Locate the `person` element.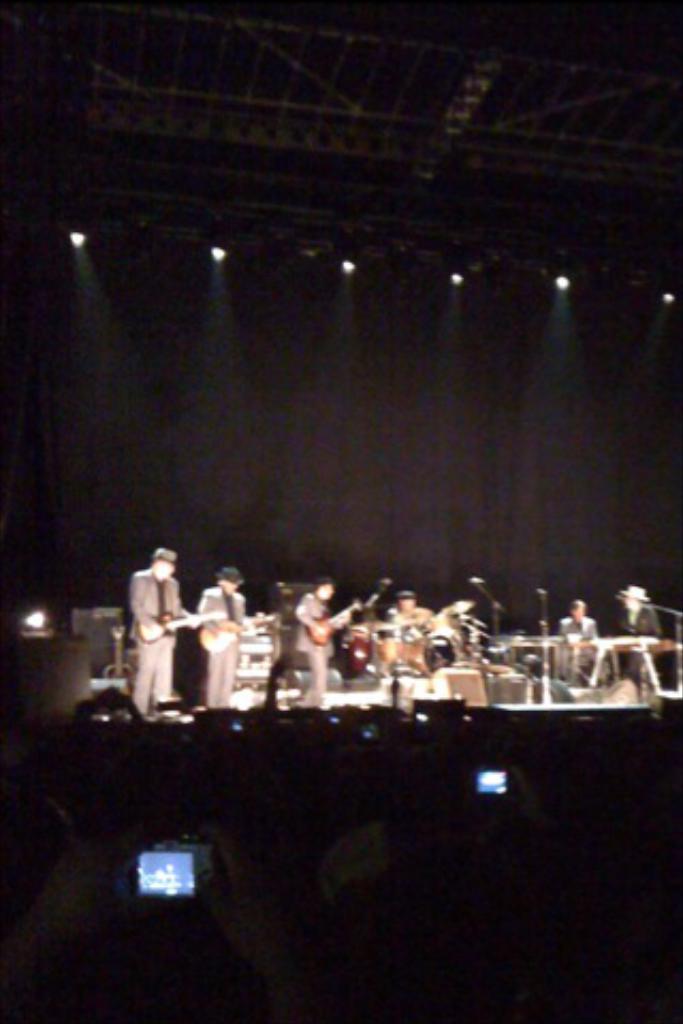
Element bbox: (x1=299, y1=578, x2=342, y2=702).
